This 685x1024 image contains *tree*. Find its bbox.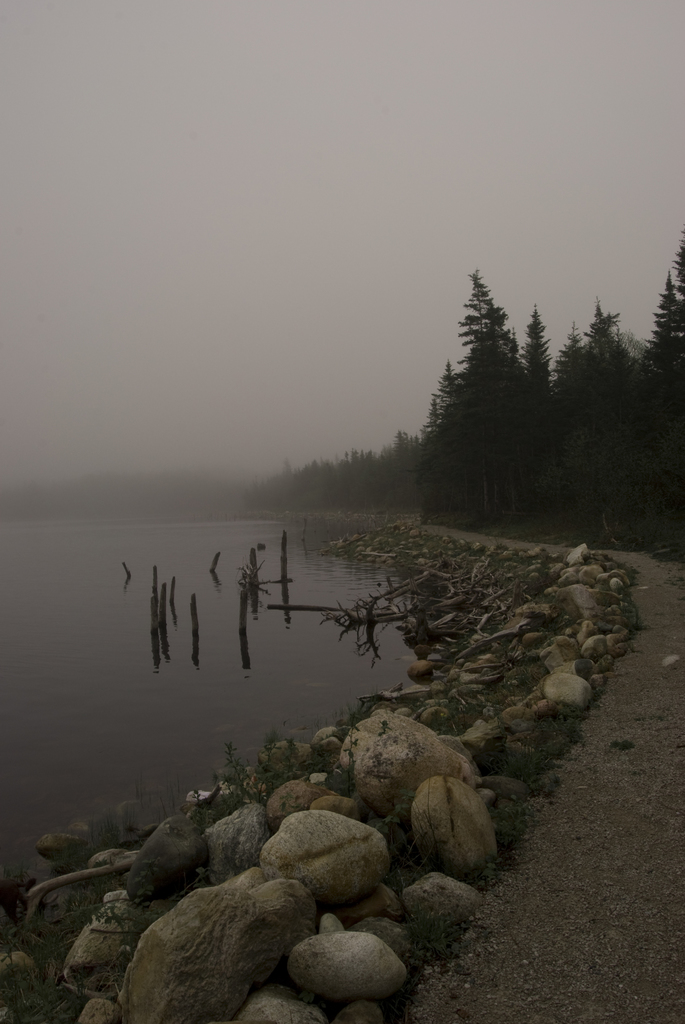
box(505, 307, 574, 531).
